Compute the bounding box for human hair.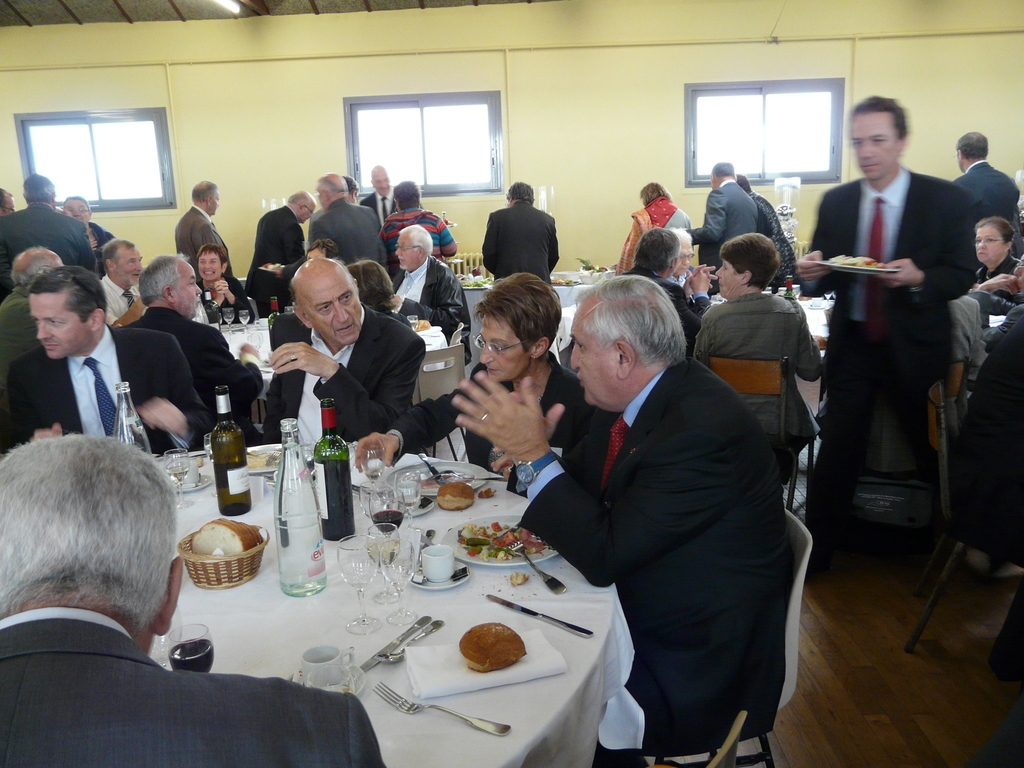
l=22, t=172, r=57, b=203.
